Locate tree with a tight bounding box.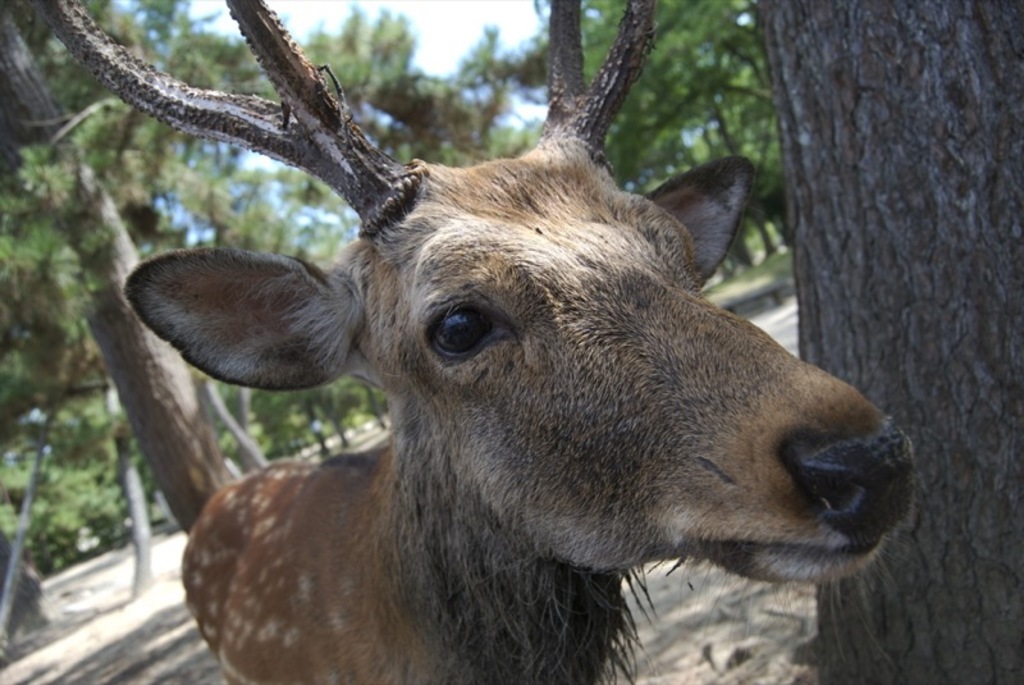
bbox(0, 132, 145, 621).
